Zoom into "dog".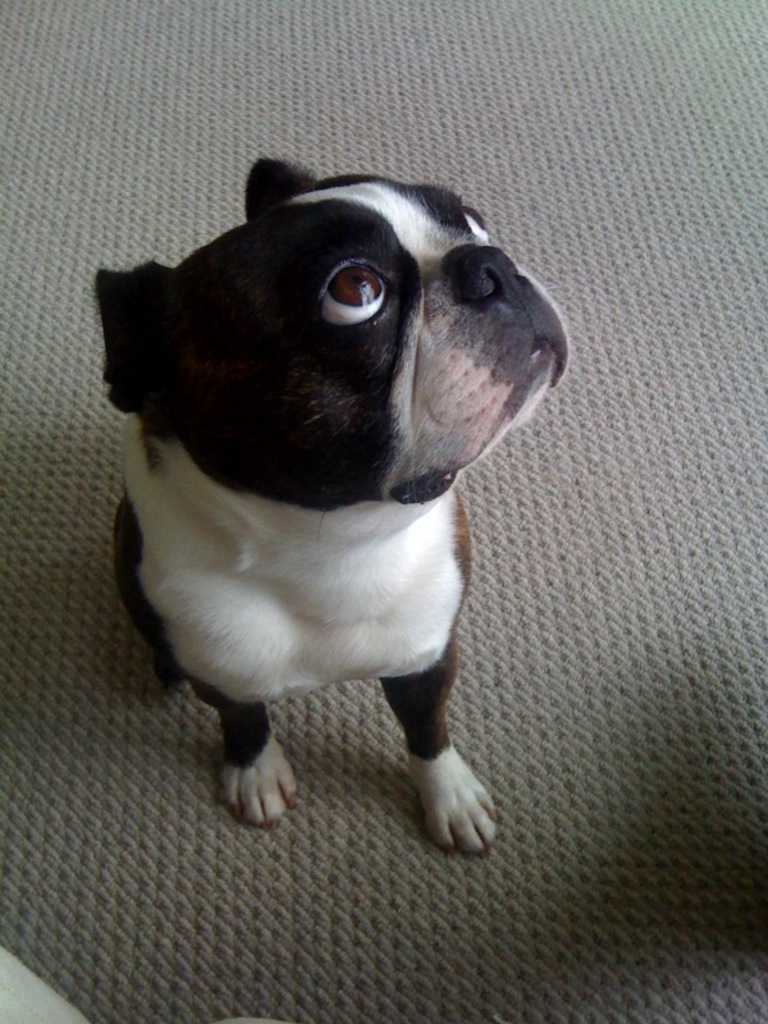
Zoom target: 93:152:567:863.
